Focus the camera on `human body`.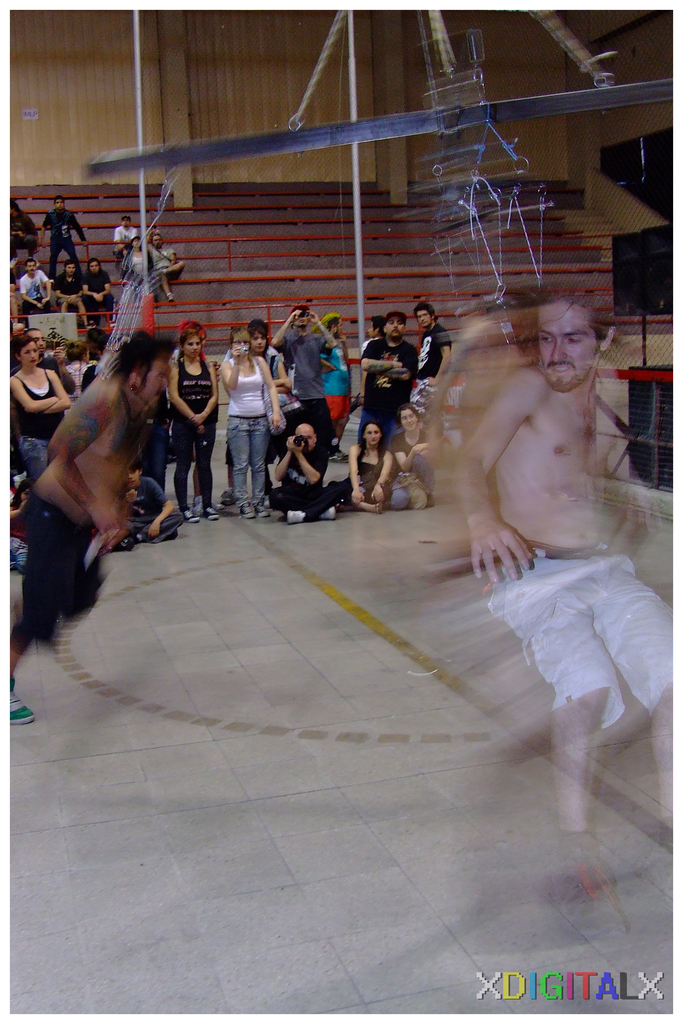
Focus region: {"left": 156, "top": 228, "right": 182, "bottom": 300}.
